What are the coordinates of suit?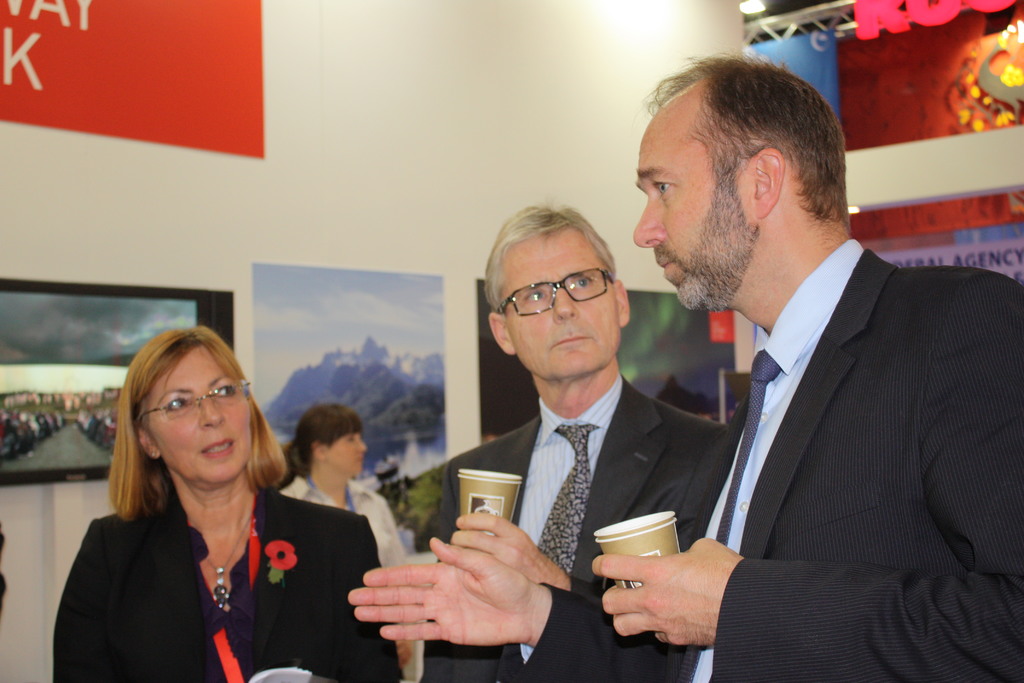
locate(419, 375, 728, 682).
